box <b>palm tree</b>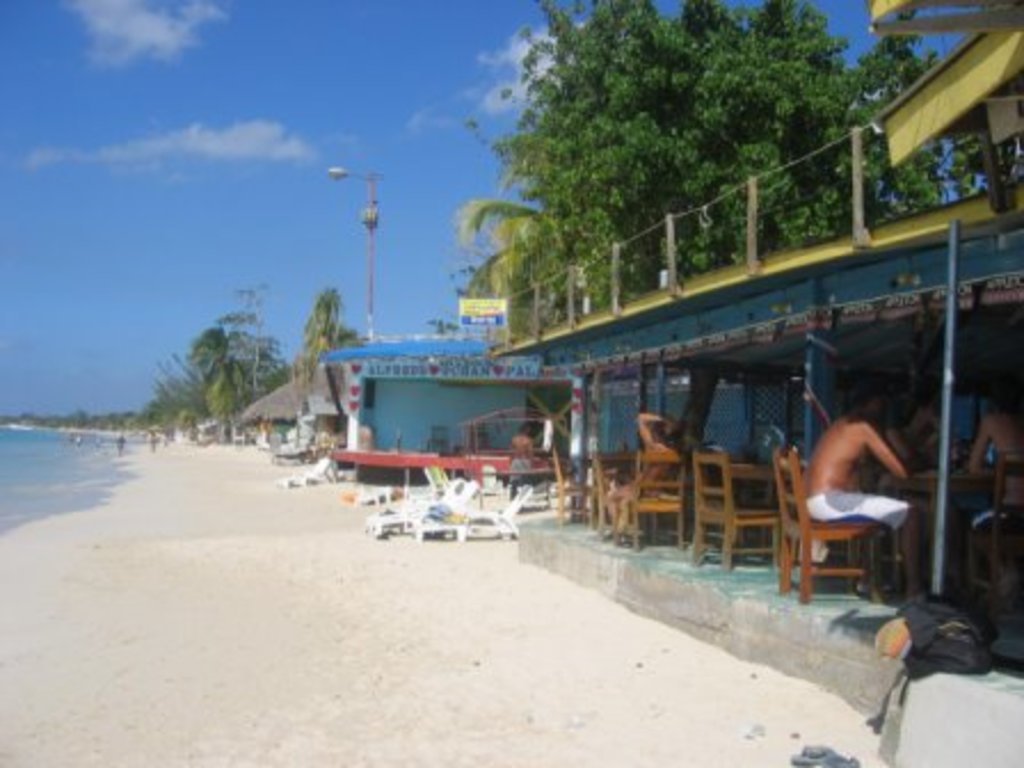
[x1=302, y1=293, x2=375, y2=443]
